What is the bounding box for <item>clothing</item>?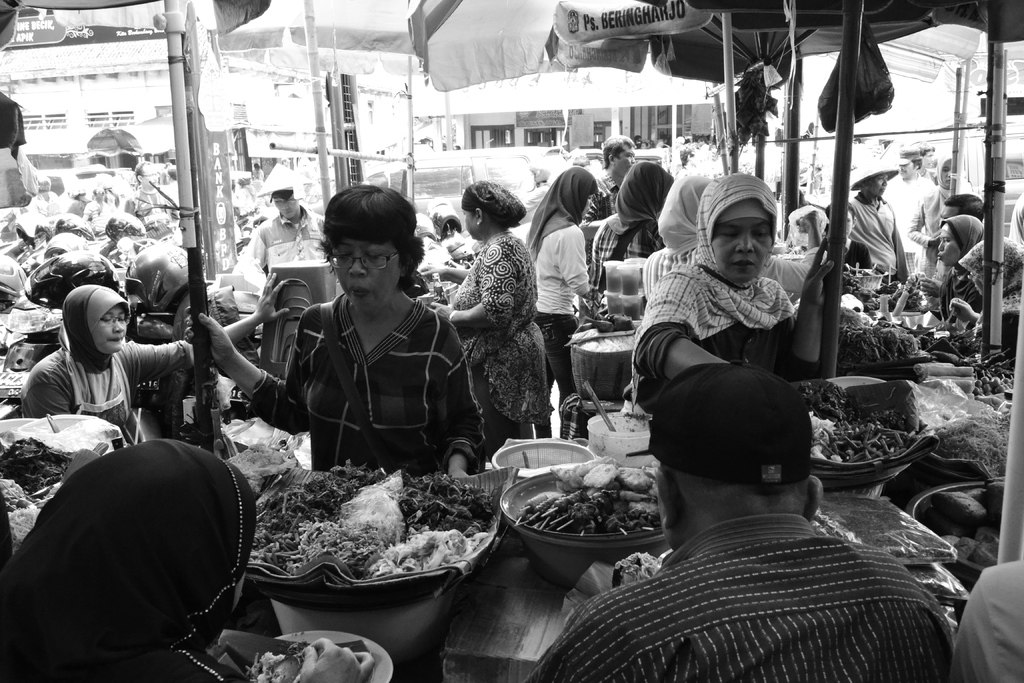
rect(522, 513, 951, 682).
